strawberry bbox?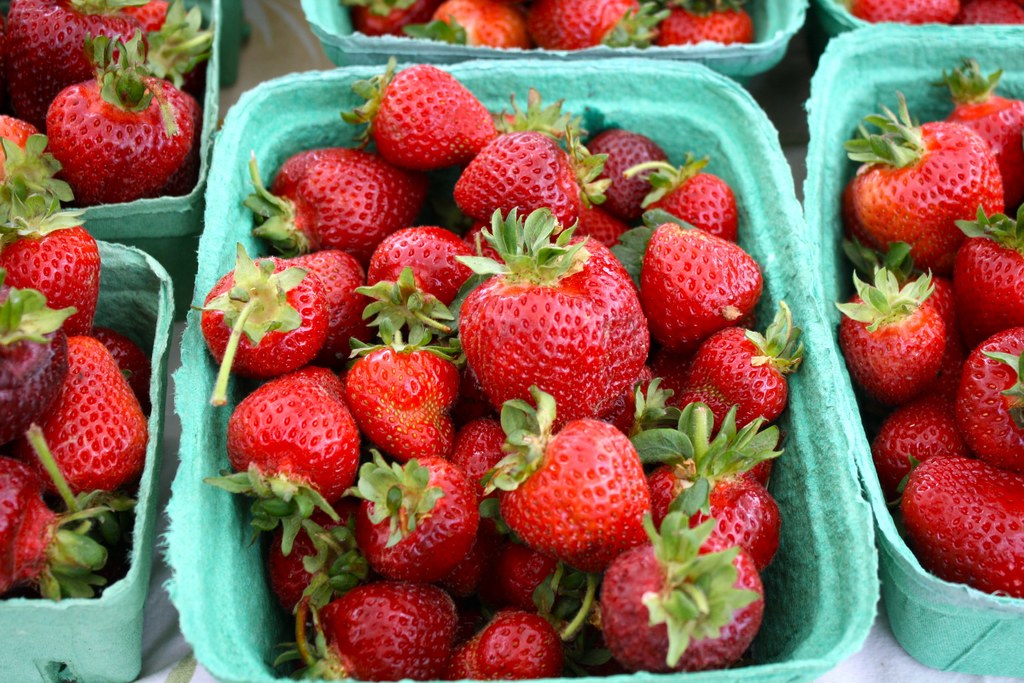
(x1=653, y1=0, x2=751, y2=49)
